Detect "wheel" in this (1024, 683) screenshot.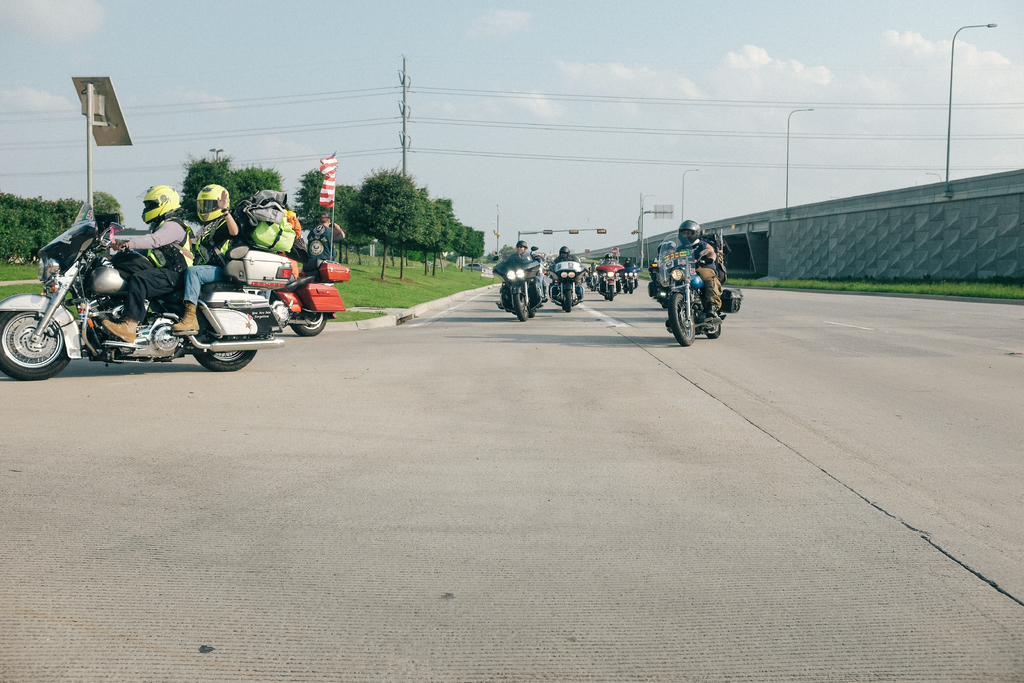
Detection: <box>620,284,626,293</box>.
